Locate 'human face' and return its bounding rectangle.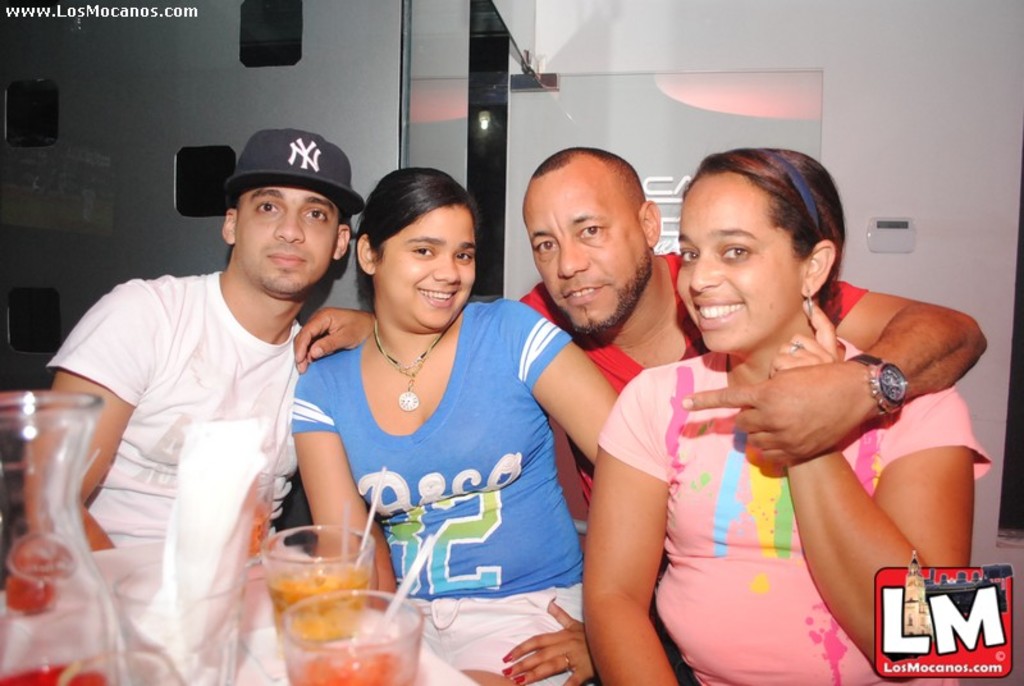
673:168:799:357.
